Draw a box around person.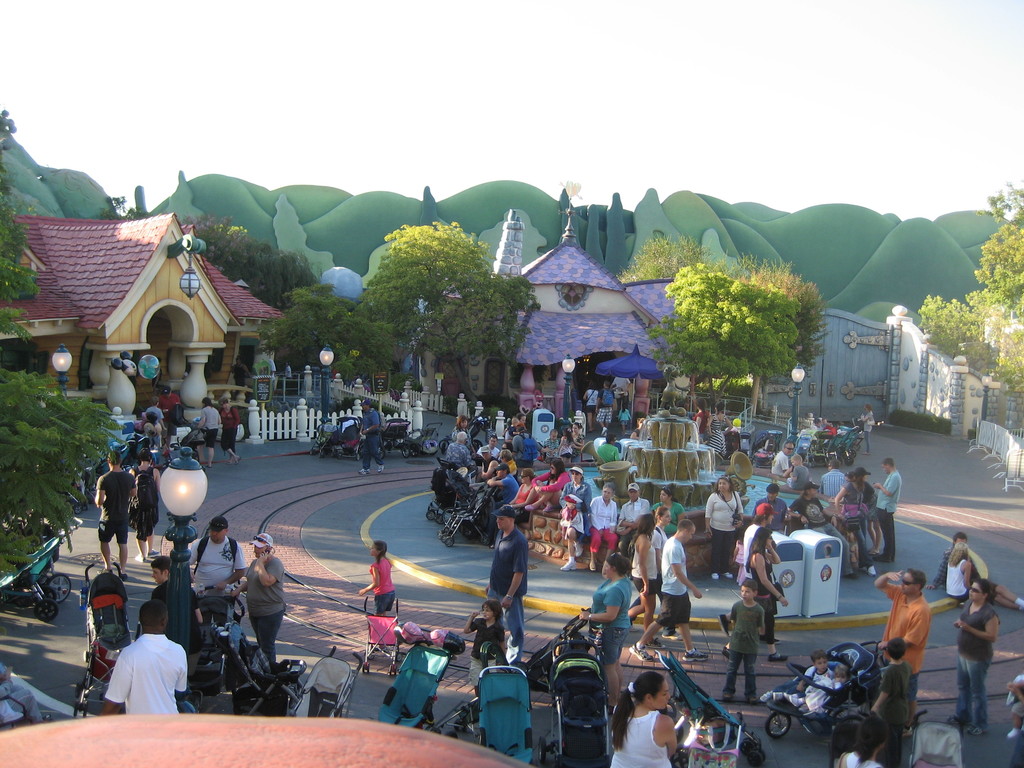
[left=555, top=488, right=583, bottom=541].
